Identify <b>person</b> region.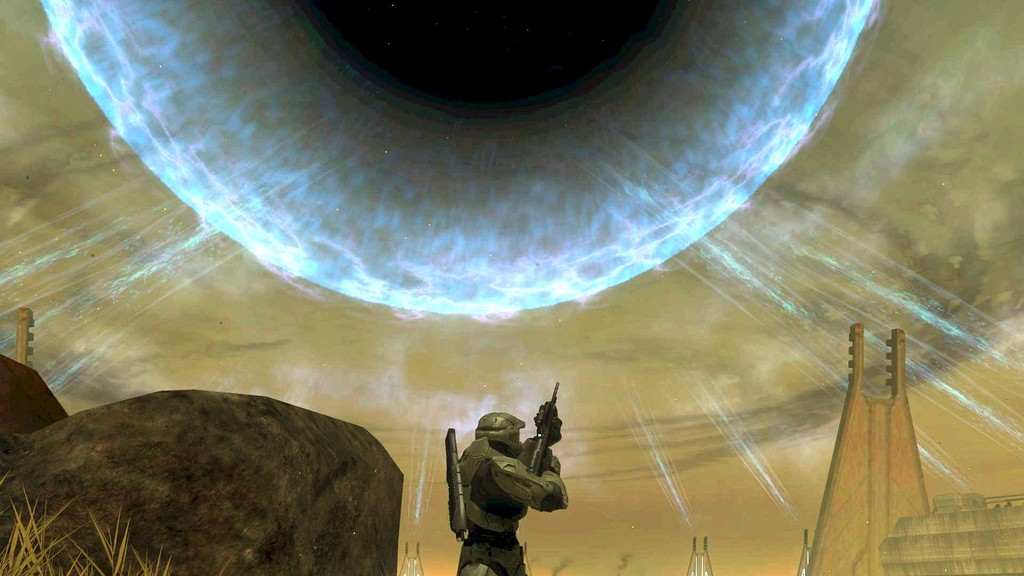
Region: (left=448, top=383, right=558, bottom=558).
